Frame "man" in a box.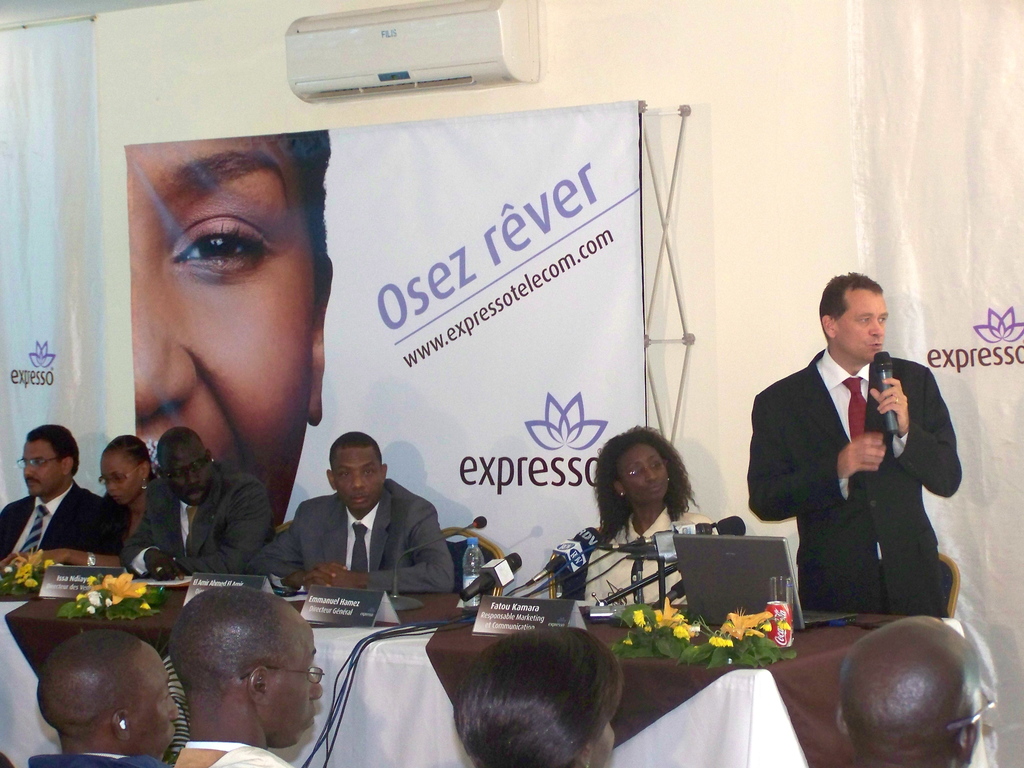
[245, 430, 456, 595].
